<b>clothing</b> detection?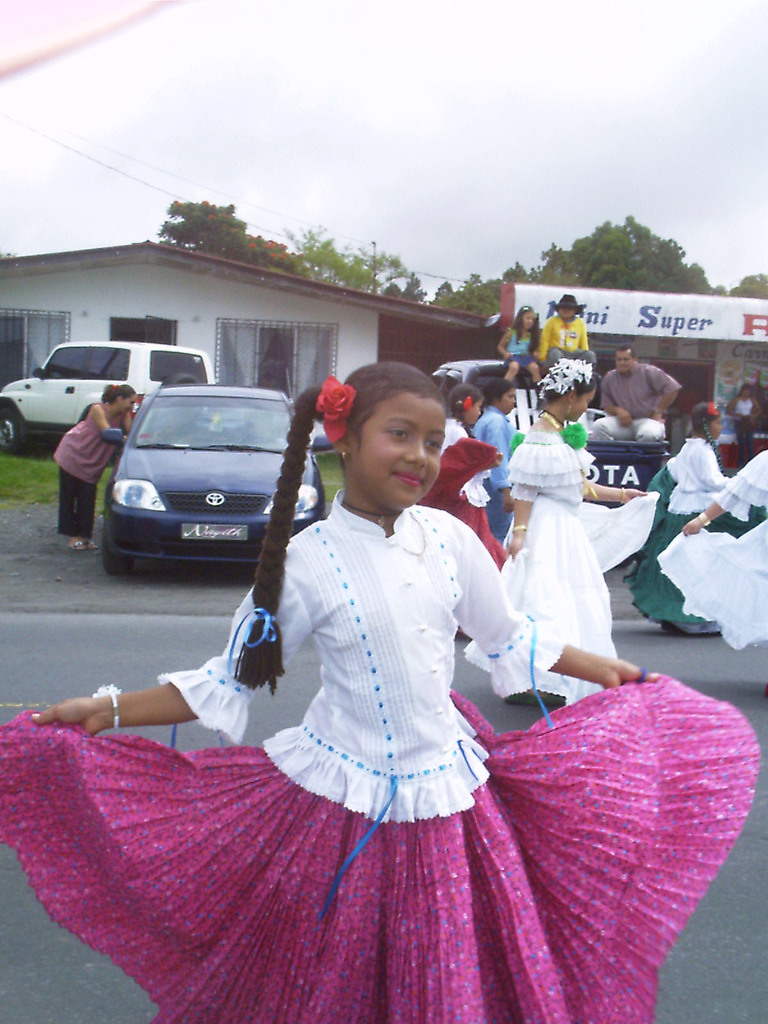
Rect(603, 362, 678, 442)
